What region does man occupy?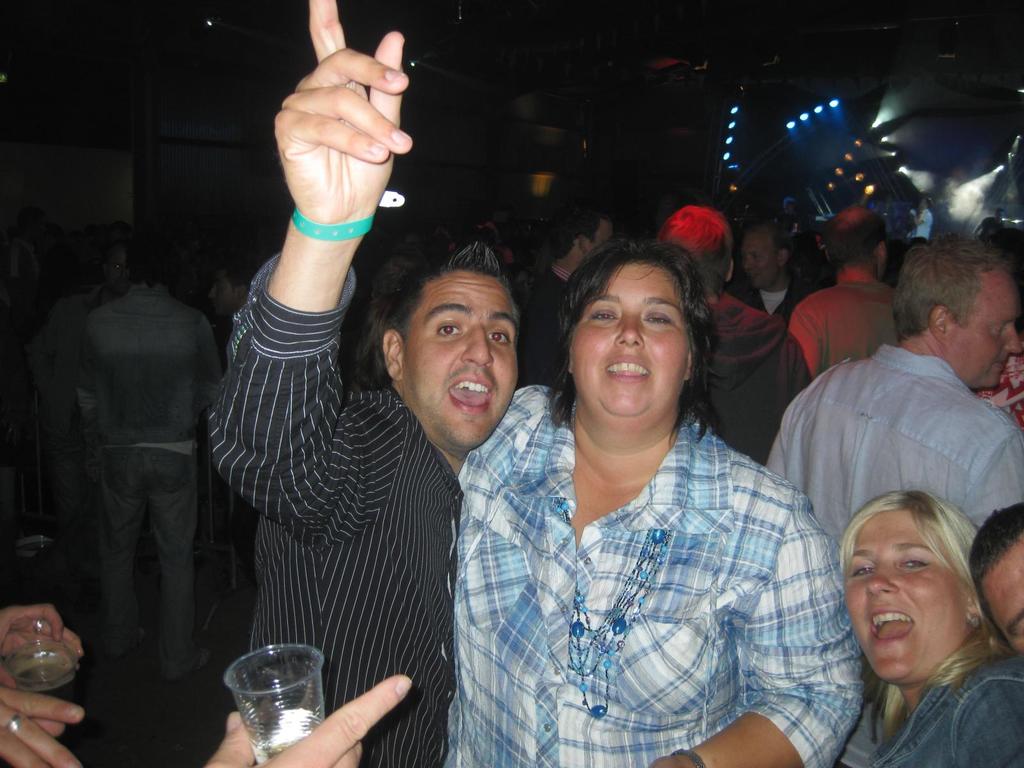
x1=30 y1=246 x2=129 y2=575.
